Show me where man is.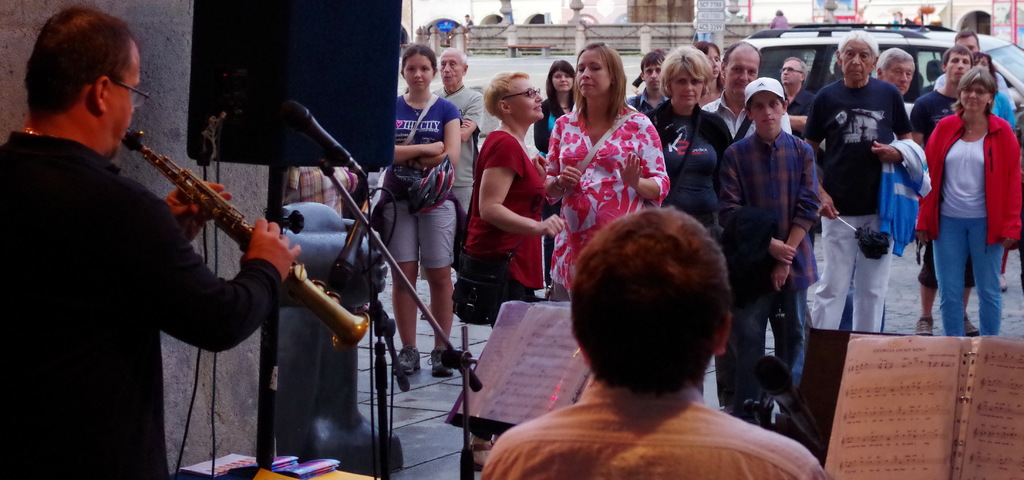
man is at 422/45/485/324.
